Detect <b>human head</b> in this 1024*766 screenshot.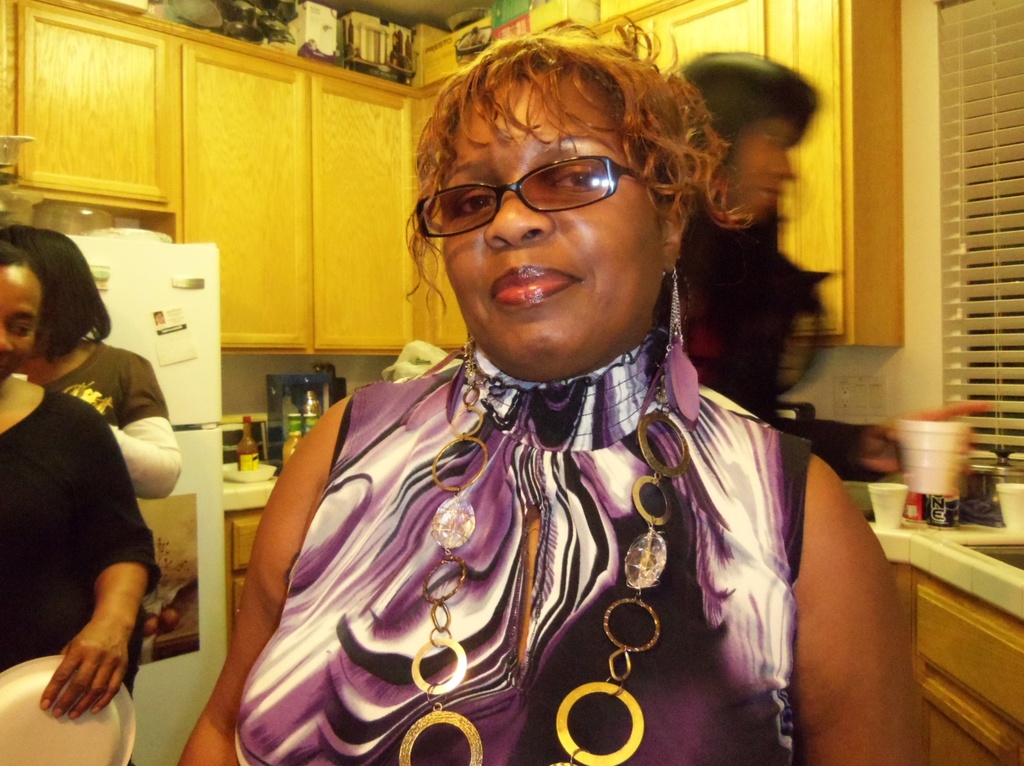
Detection: bbox=(0, 218, 111, 367).
